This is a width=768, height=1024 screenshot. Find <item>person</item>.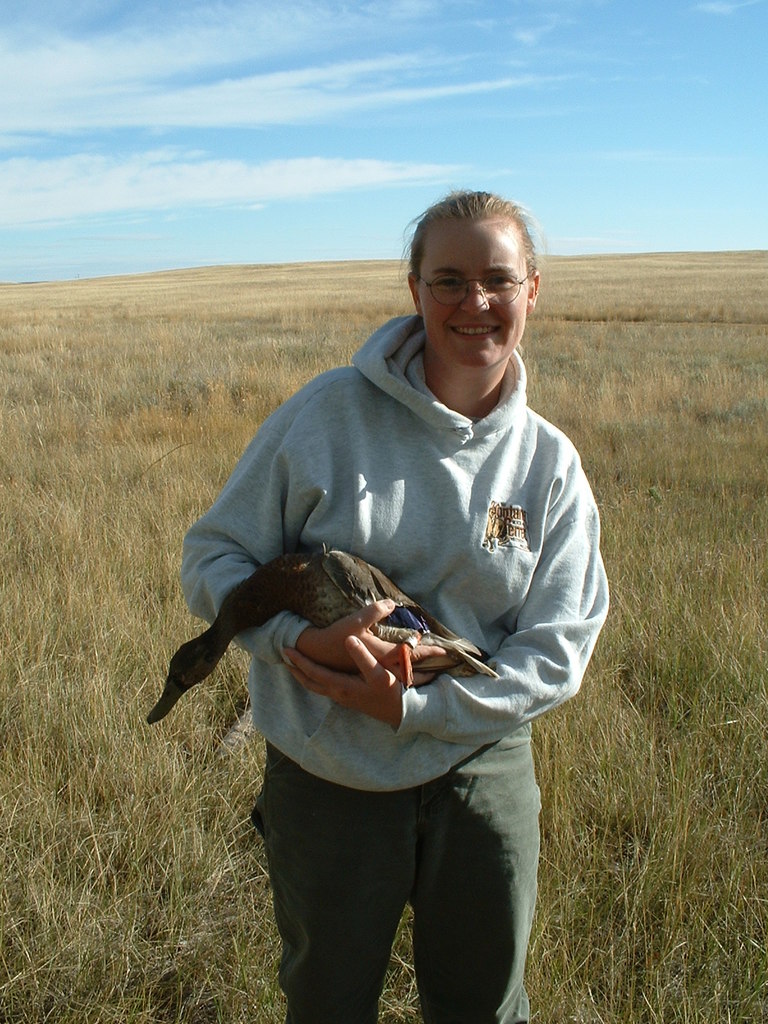
Bounding box: BBox(163, 173, 612, 1023).
